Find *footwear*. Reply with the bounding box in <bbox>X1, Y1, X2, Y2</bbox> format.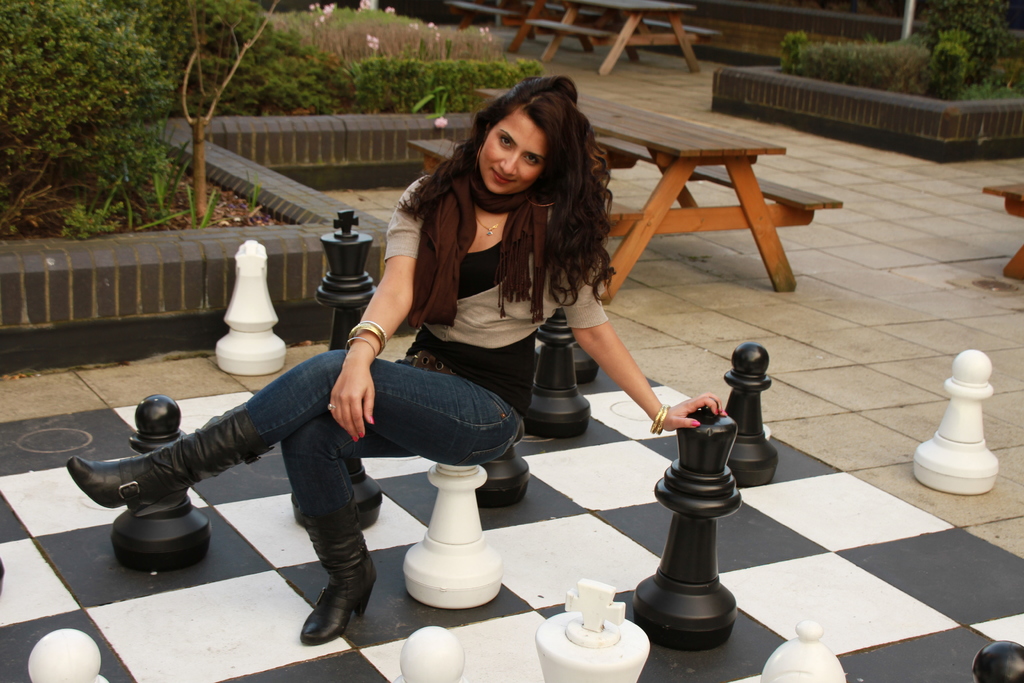
<bbox>296, 488, 379, 641</bbox>.
